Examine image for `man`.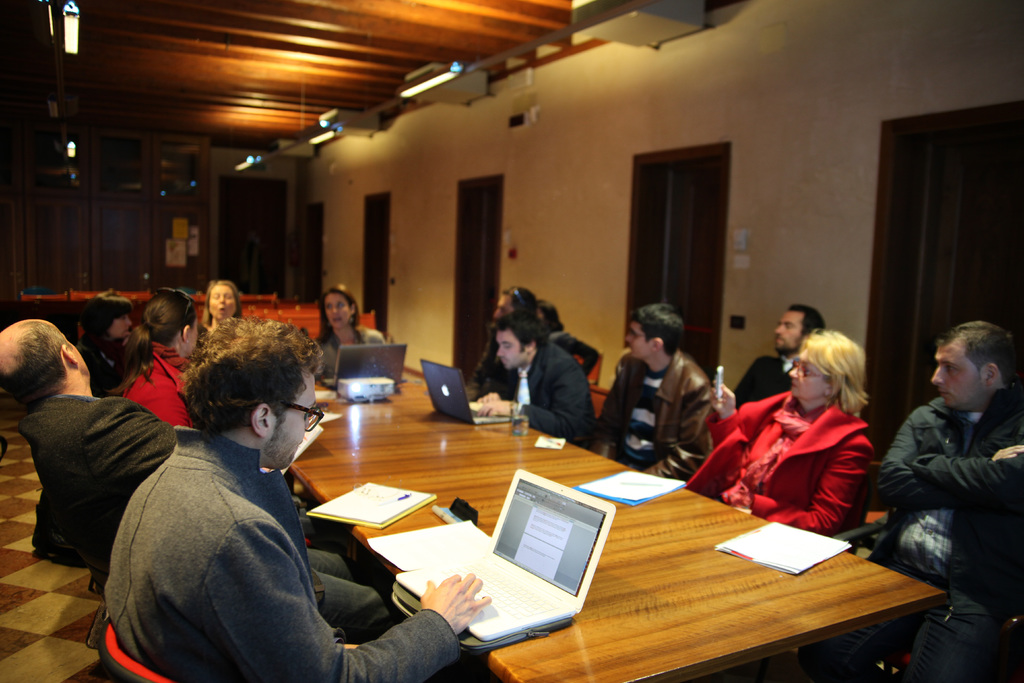
Examination result: <region>481, 285, 536, 389</region>.
